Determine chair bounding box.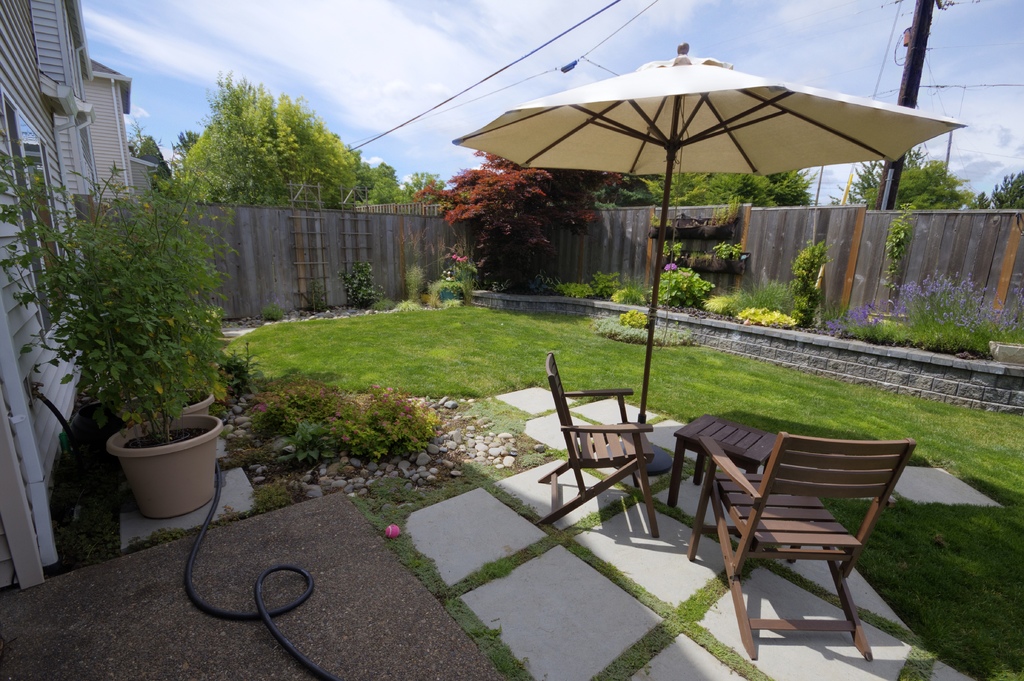
Determined: locate(690, 427, 920, 677).
